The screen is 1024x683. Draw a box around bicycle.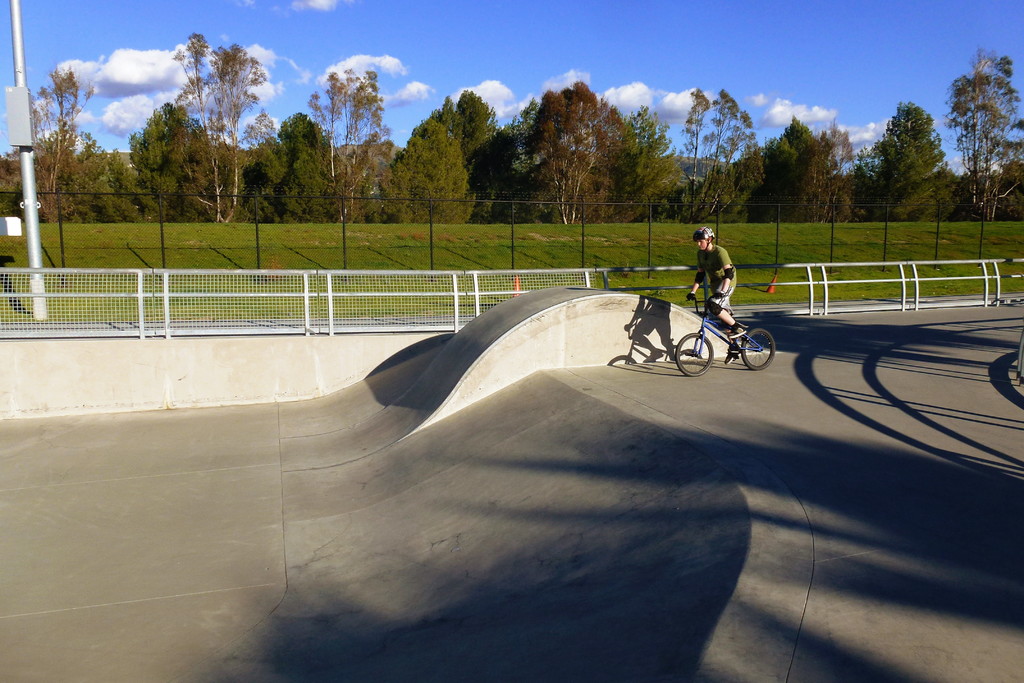
bbox=[660, 291, 782, 377].
